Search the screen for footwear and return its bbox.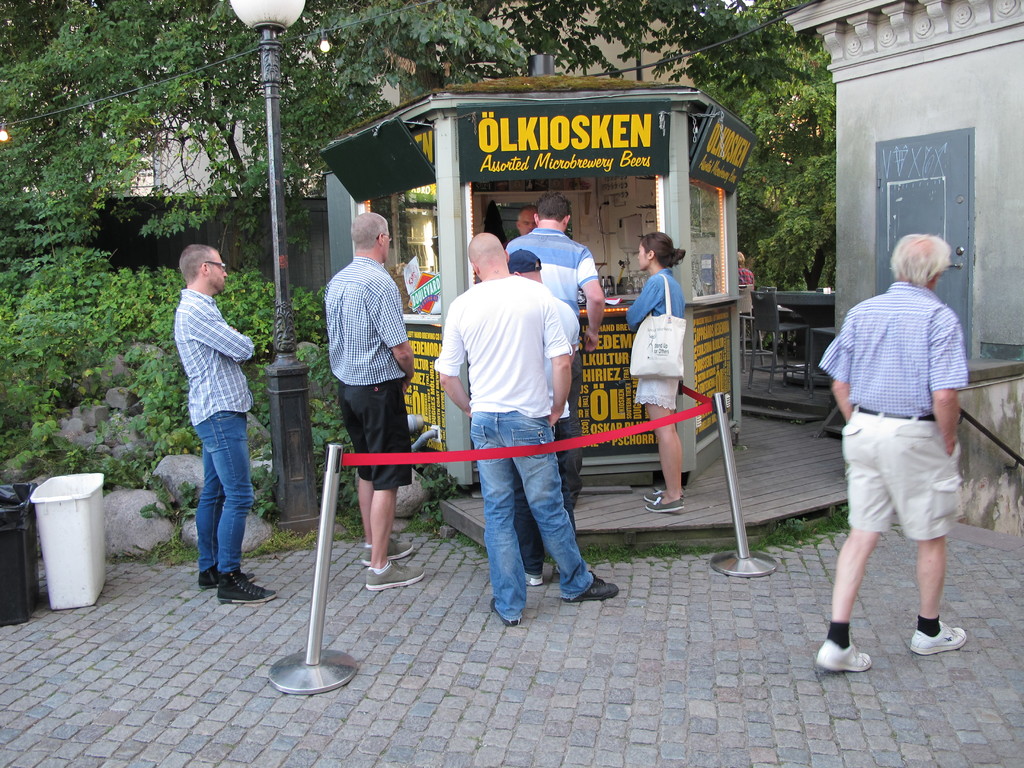
Found: x1=216, y1=572, x2=277, y2=605.
